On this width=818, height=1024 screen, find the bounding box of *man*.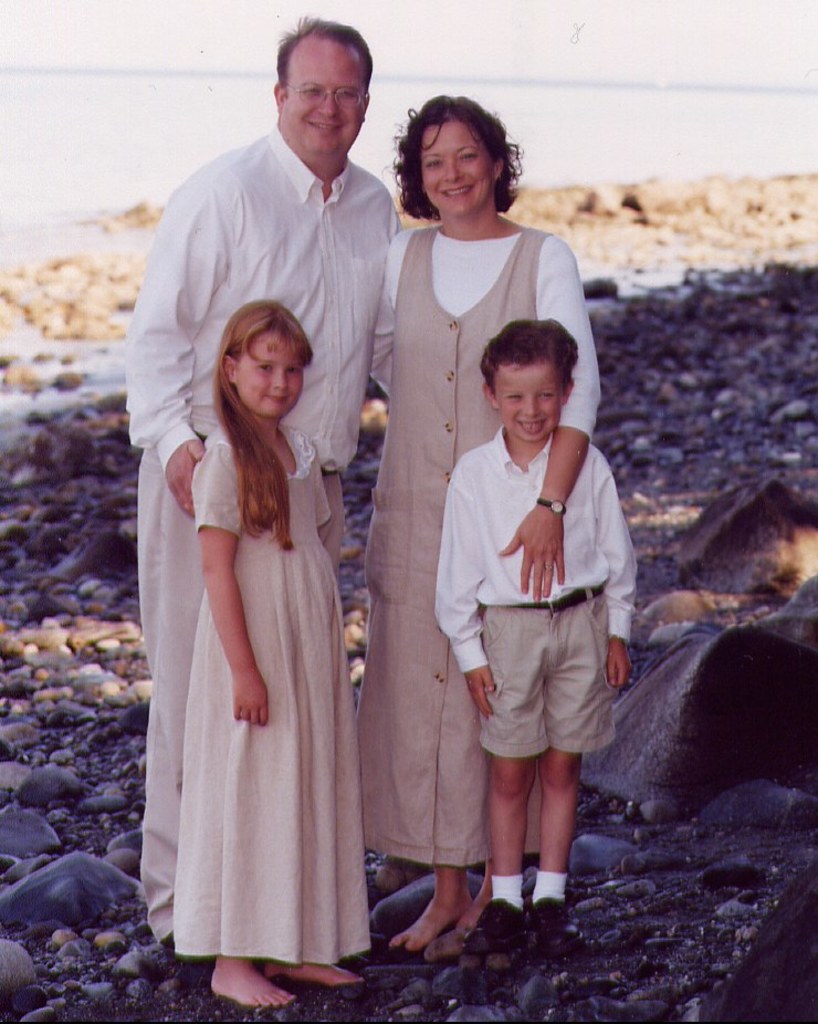
Bounding box: 115, 8, 417, 971.
